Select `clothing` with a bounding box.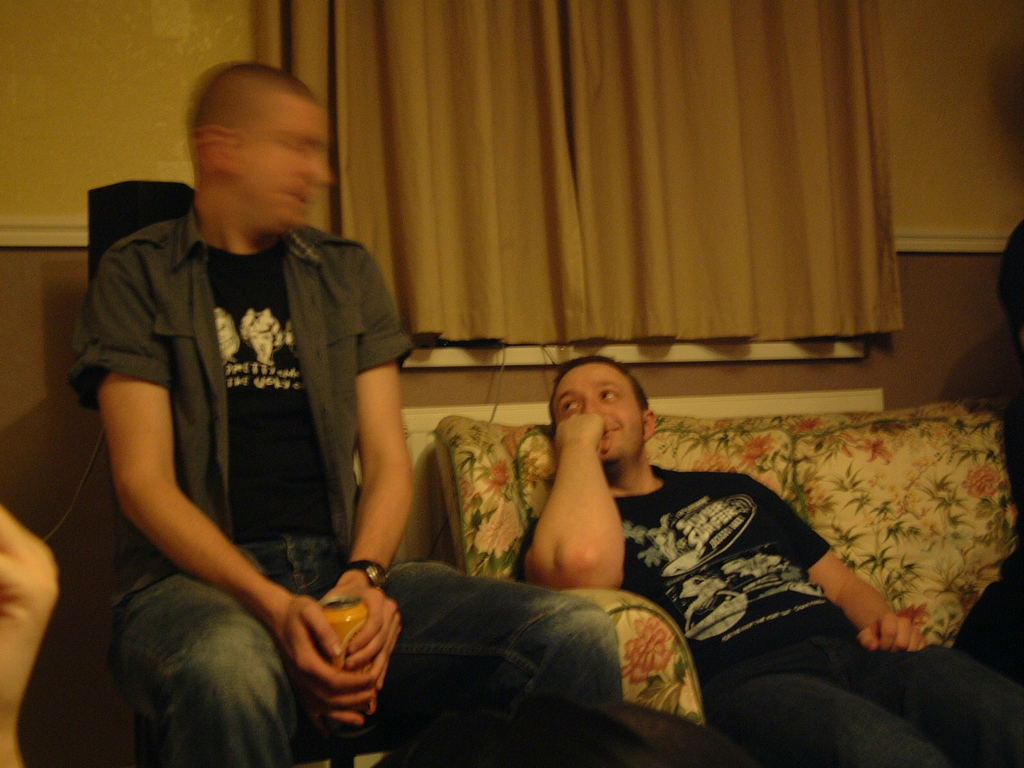
{"x1": 510, "y1": 456, "x2": 1023, "y2": 767}.
